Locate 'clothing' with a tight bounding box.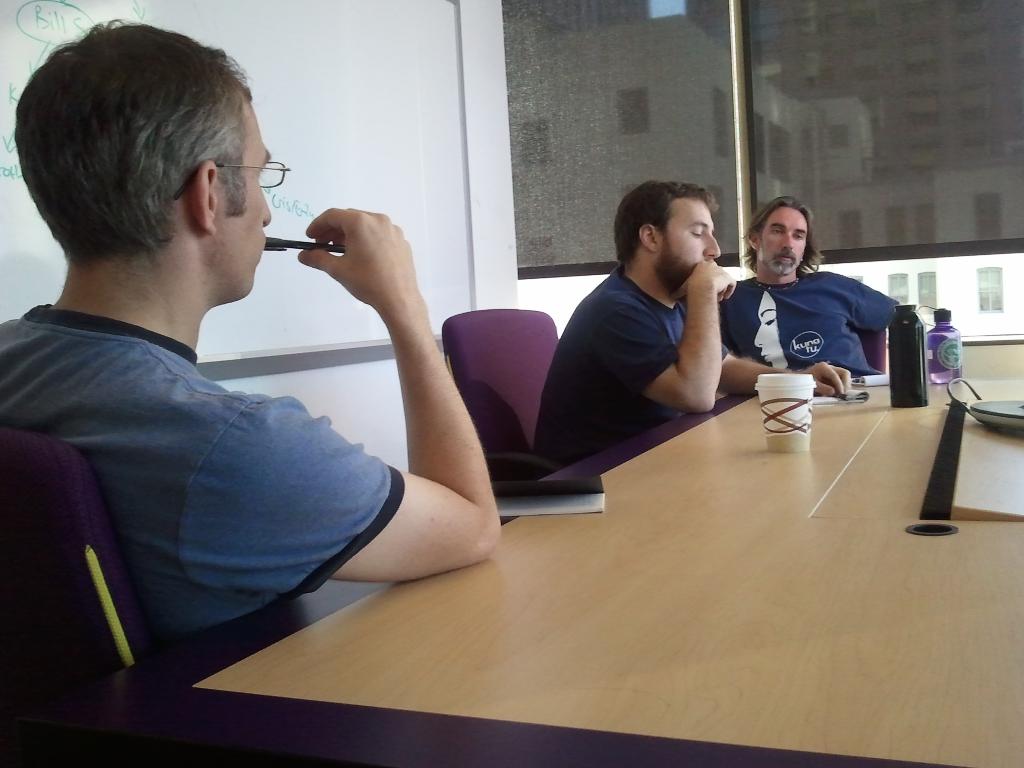
box=[531, 262, 727, 468].
